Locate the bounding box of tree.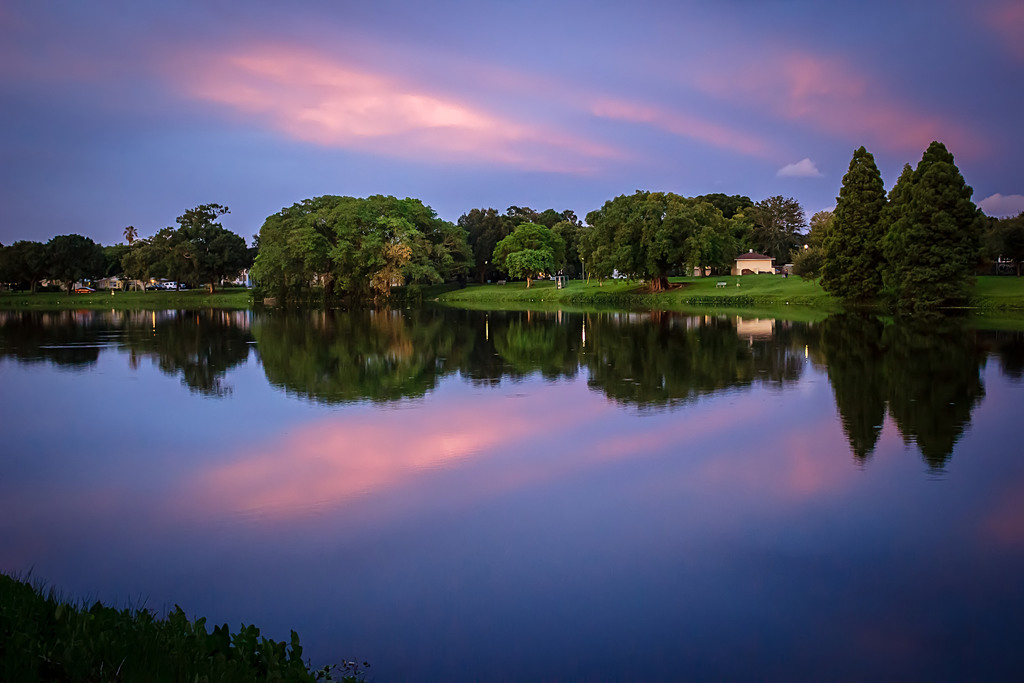
Bounding box: bbox=[819, 140, 892, 312].
